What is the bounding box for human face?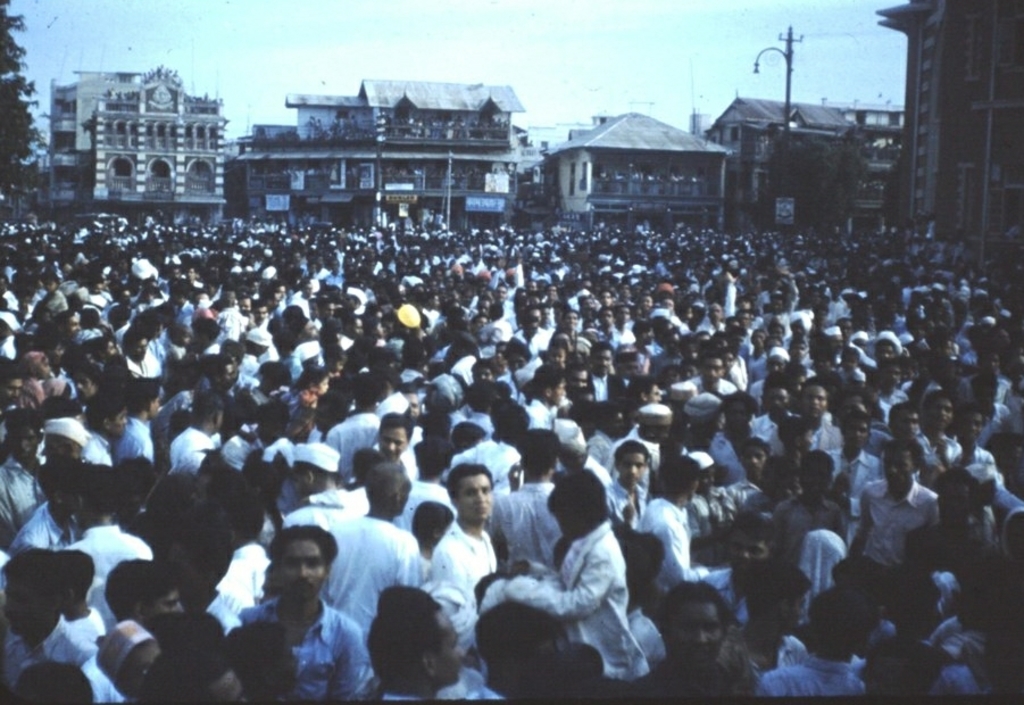
bbox=(617, 446, 648, 491).
